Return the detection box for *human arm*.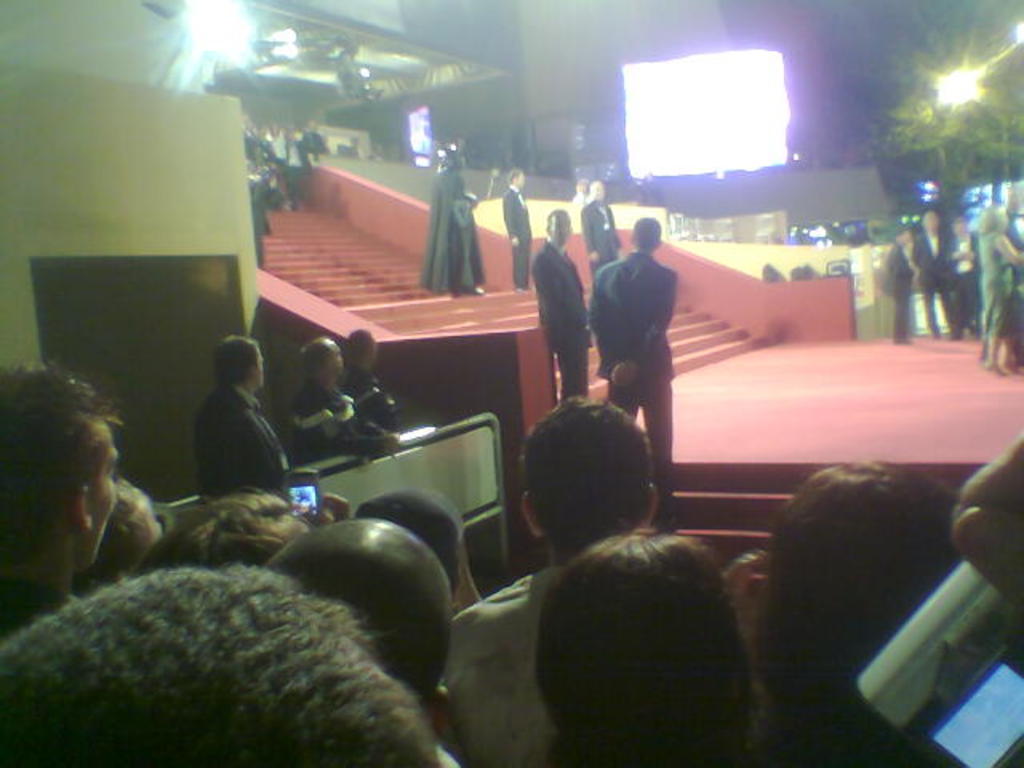
589:267:621:373.
